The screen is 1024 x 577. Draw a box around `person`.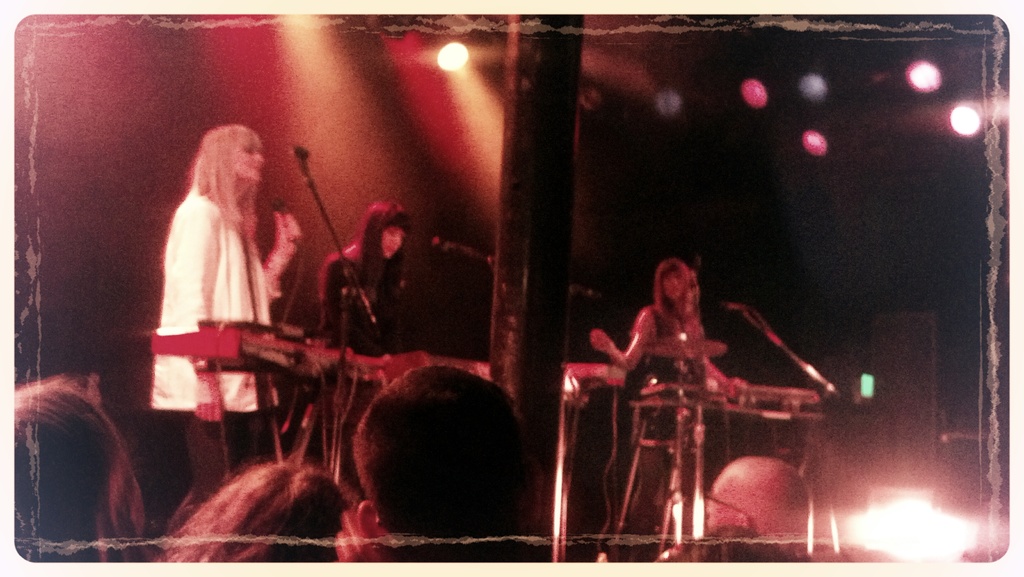
crop(586, 251, 733, 535).
